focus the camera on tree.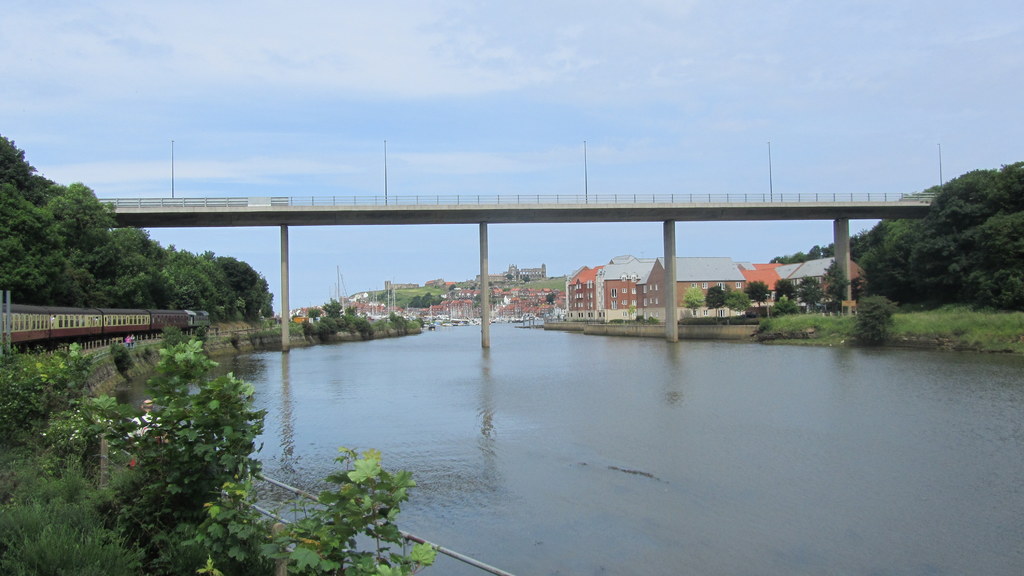
Focus region: [321, 300, 340, 315].
